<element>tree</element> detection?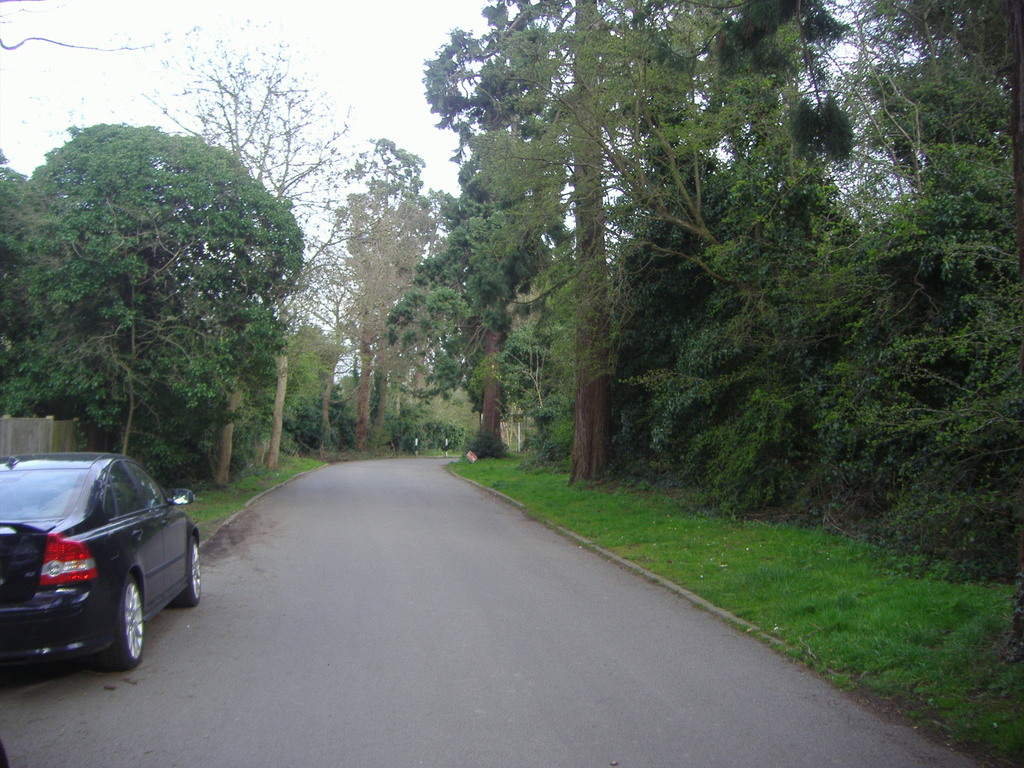
rect(462, 306, 514, 460)
